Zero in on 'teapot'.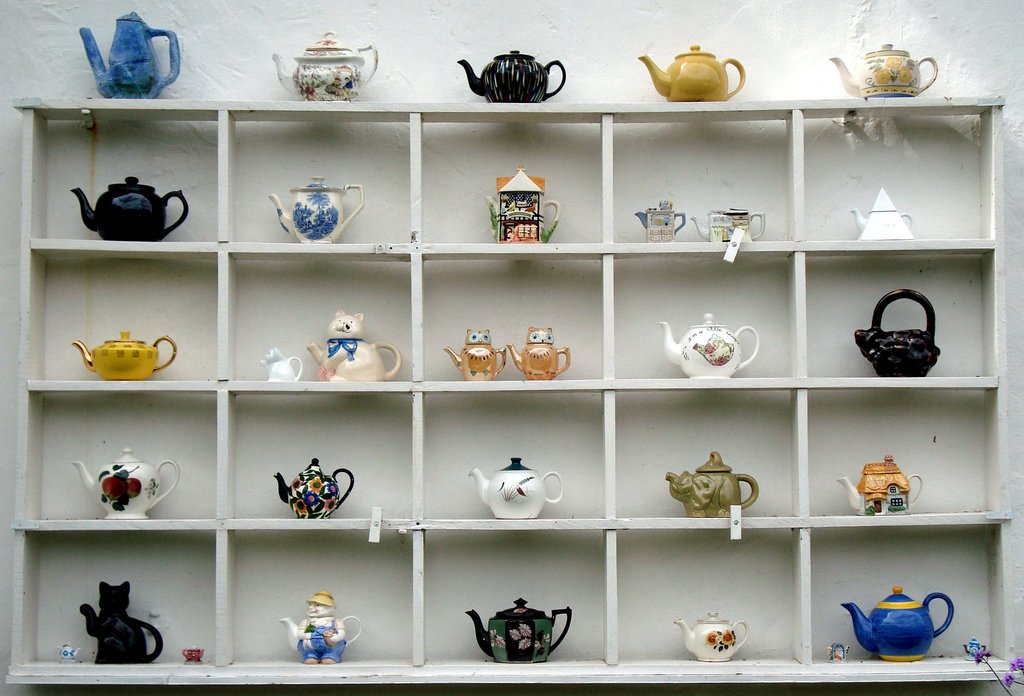
Zeroed in: (75,8,184,99).
